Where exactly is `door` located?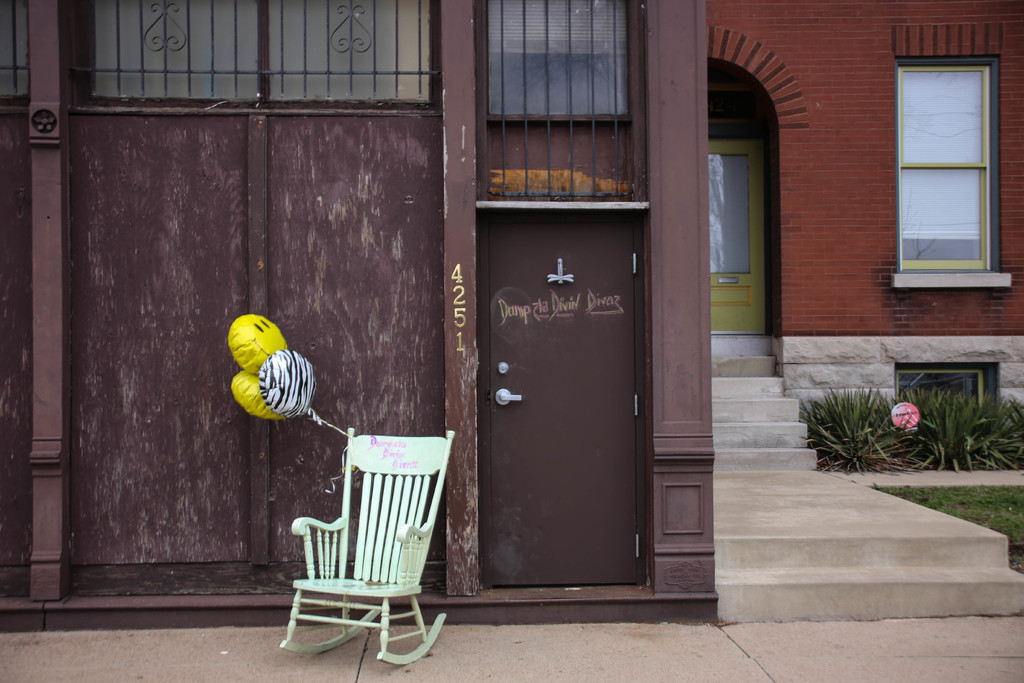
Its bounding box is (458,142,666,606).
